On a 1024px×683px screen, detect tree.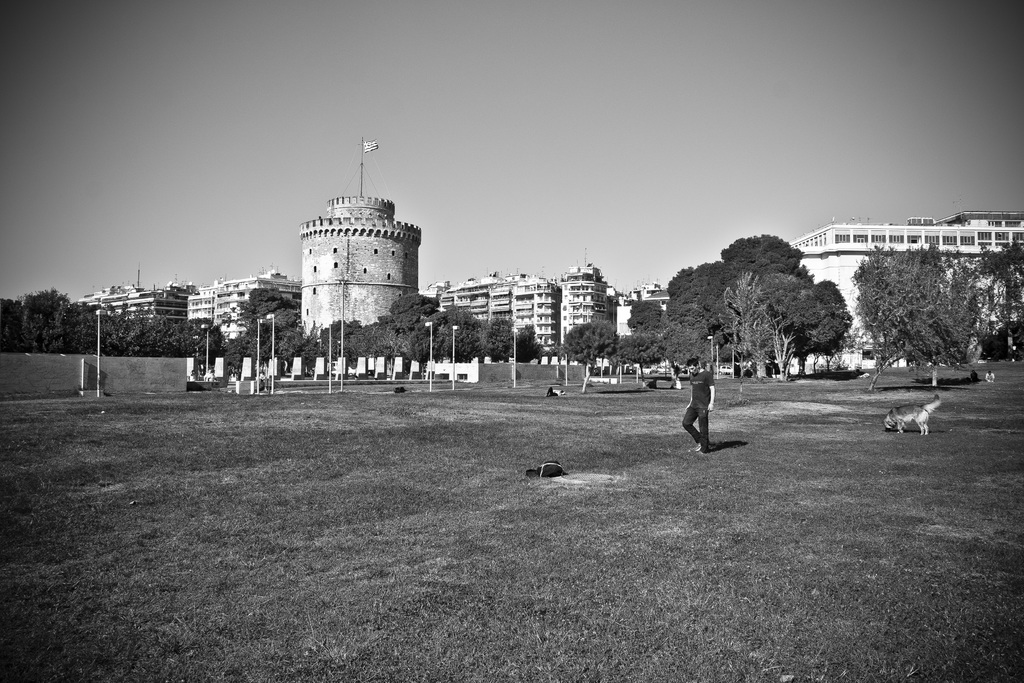
box=[614, 332, 673, 365].
